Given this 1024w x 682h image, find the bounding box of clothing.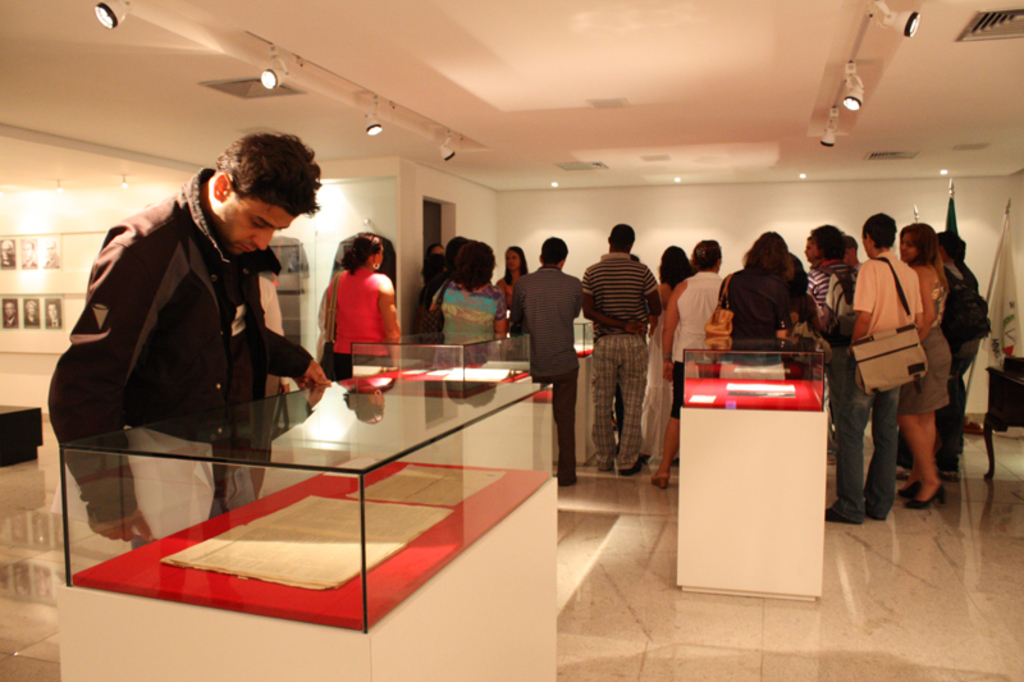
<box>1,311,18,329</box>.
